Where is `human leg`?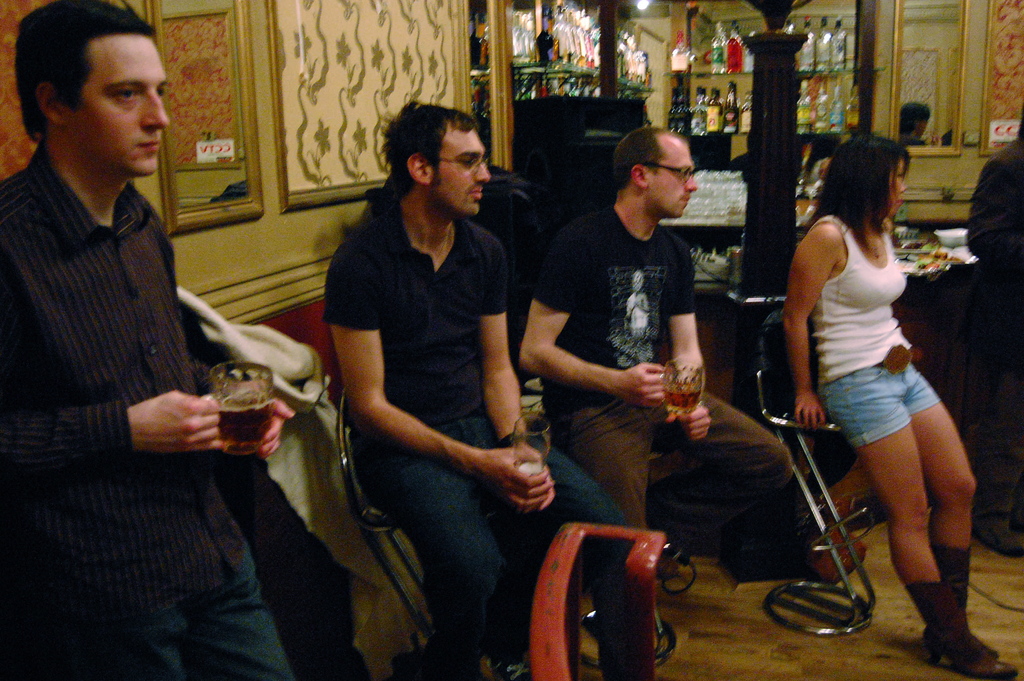
353, 416, 508, 680.
